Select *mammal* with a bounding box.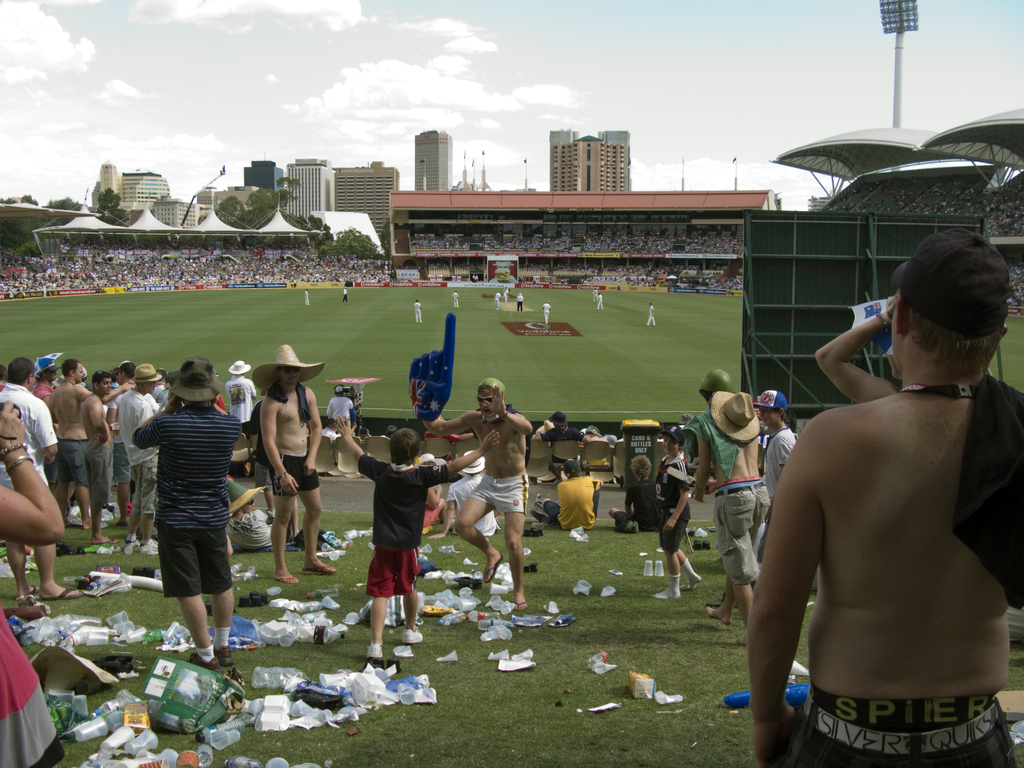
<box>340,287,346,303</box>.
